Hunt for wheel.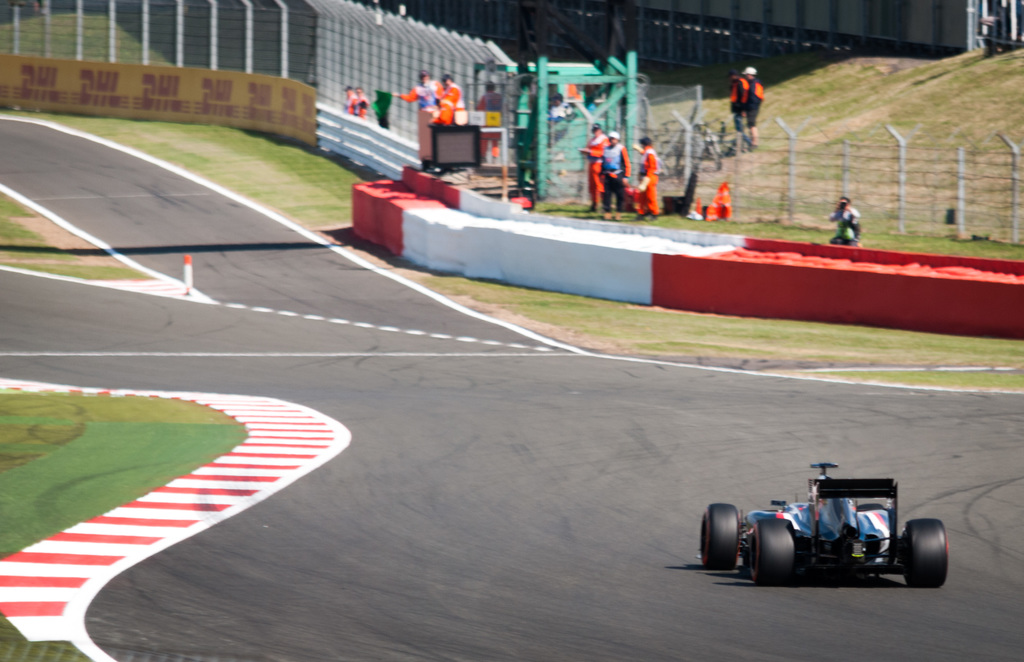
Hunted down at box(698, 499, 740, 572).
